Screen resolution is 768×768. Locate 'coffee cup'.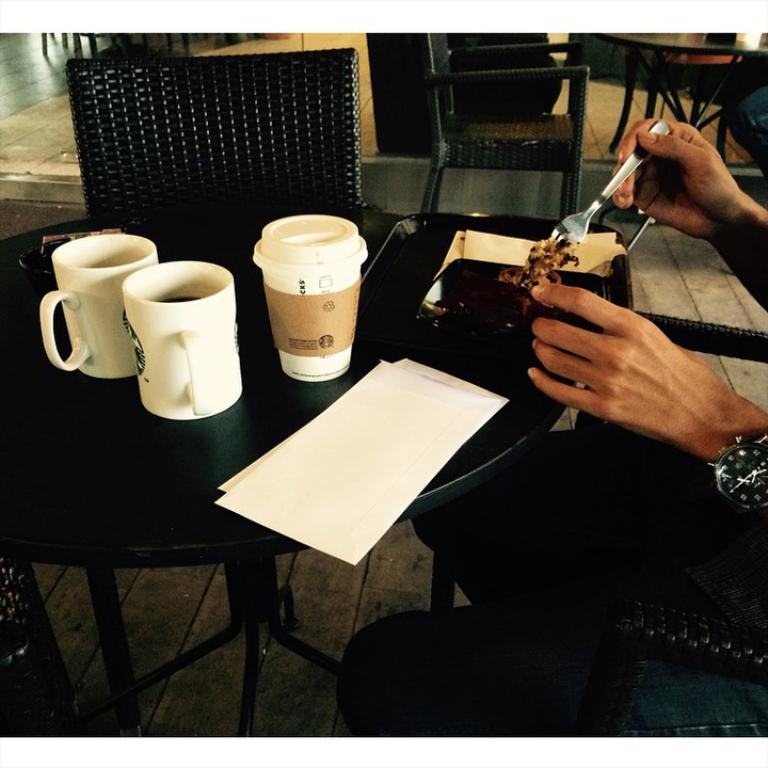
bbox=[125, 261, 245, 423].
